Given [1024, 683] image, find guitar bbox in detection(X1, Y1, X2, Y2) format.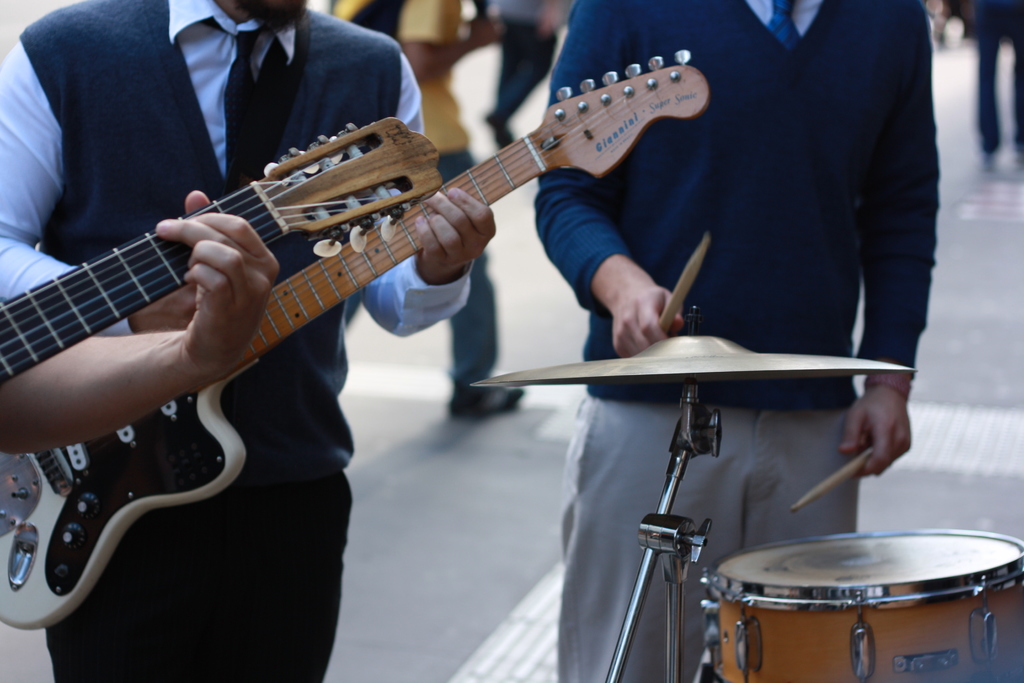
detection(0, 114, 444, 387).
